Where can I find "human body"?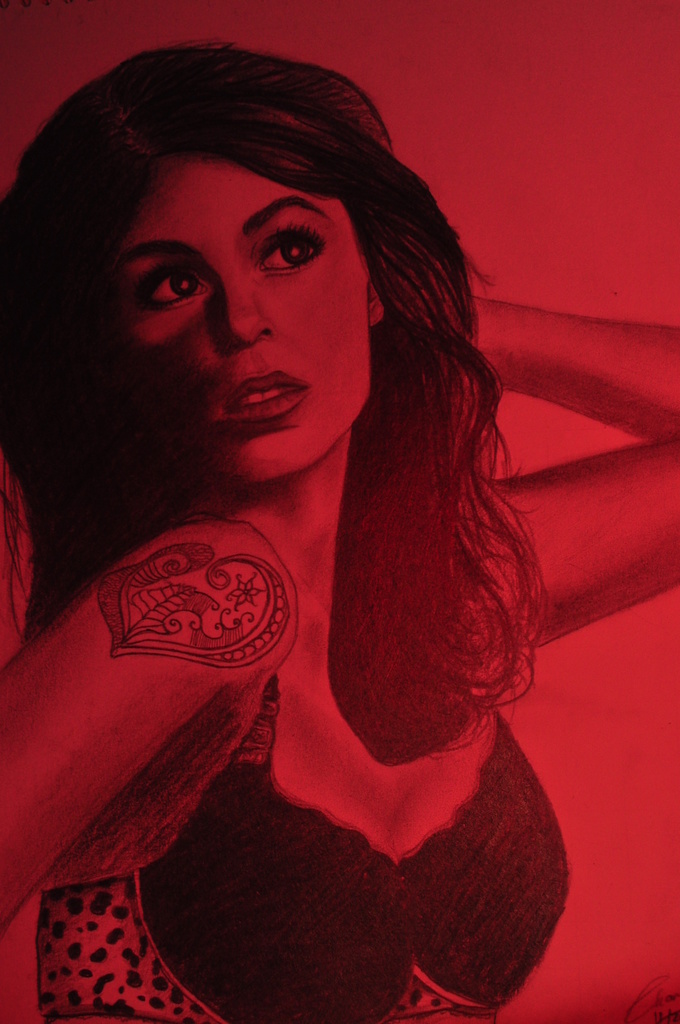
You can find it at x1=0 y1=40 x2=679 y2=1023.
